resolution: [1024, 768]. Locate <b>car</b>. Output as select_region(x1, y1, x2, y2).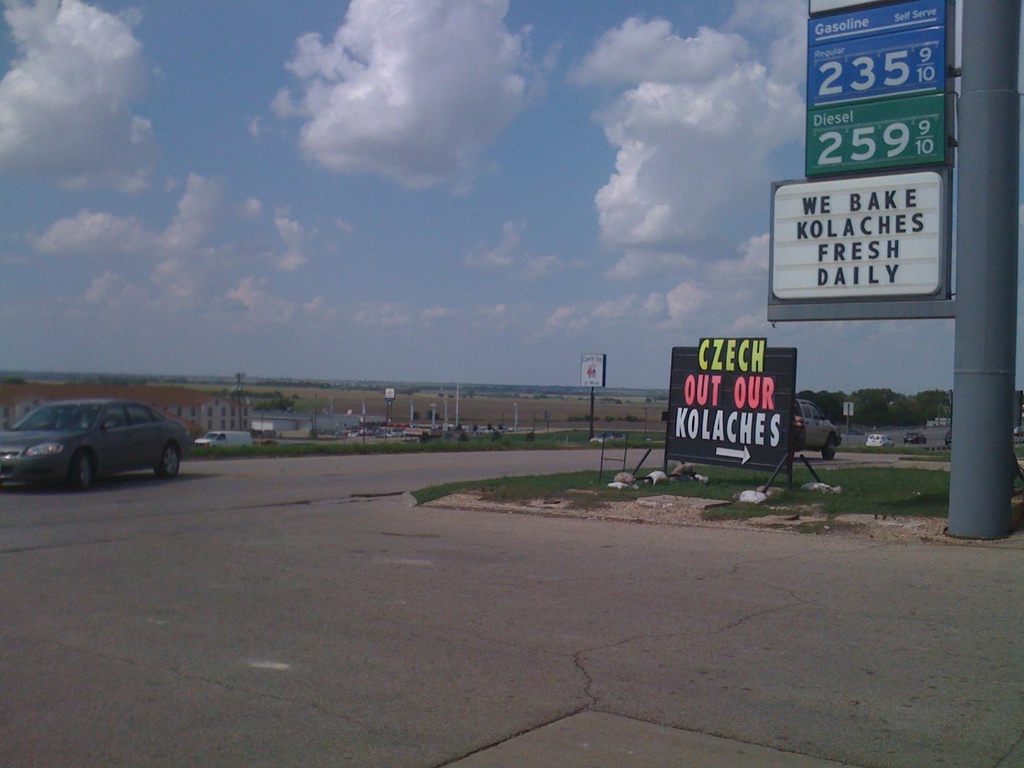
select_region(0, 406, 188, 491).
